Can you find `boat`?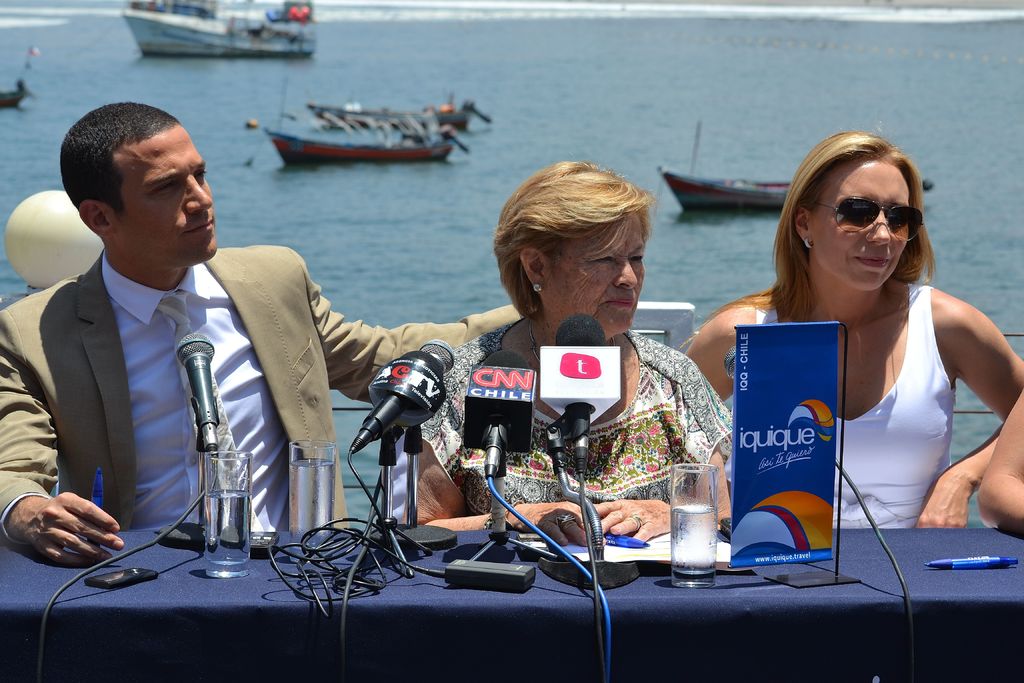
Yes, bounding box: rect(244, 92, 414, 158).
